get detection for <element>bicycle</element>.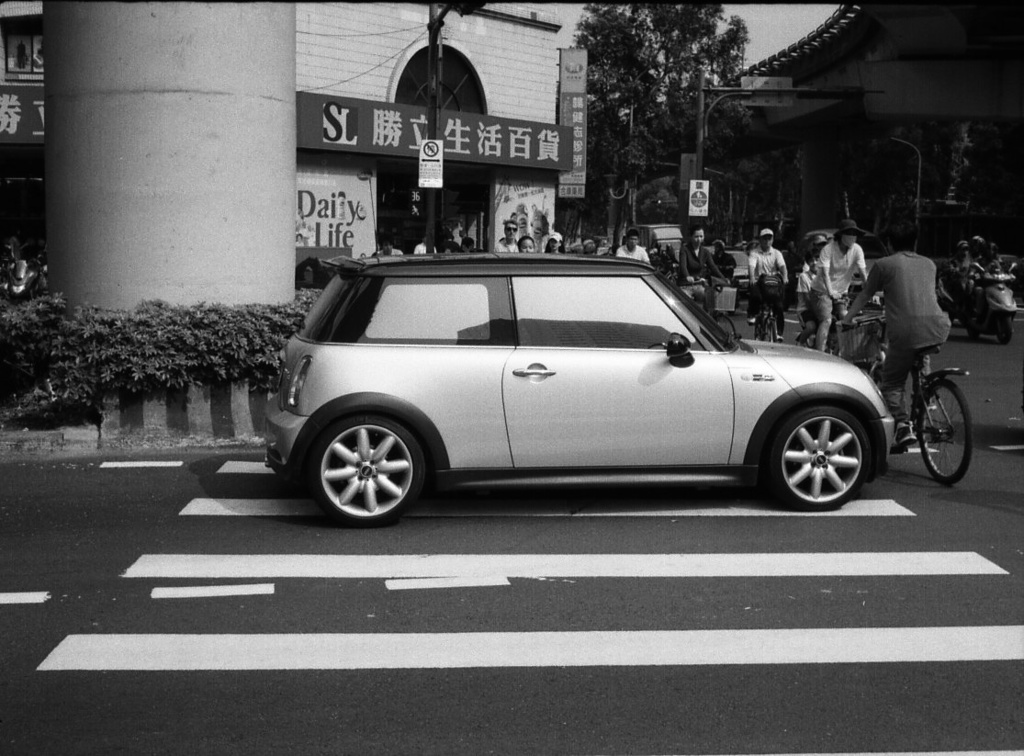
Detection: x1=795, y1=294, x2=882, y2=355.
